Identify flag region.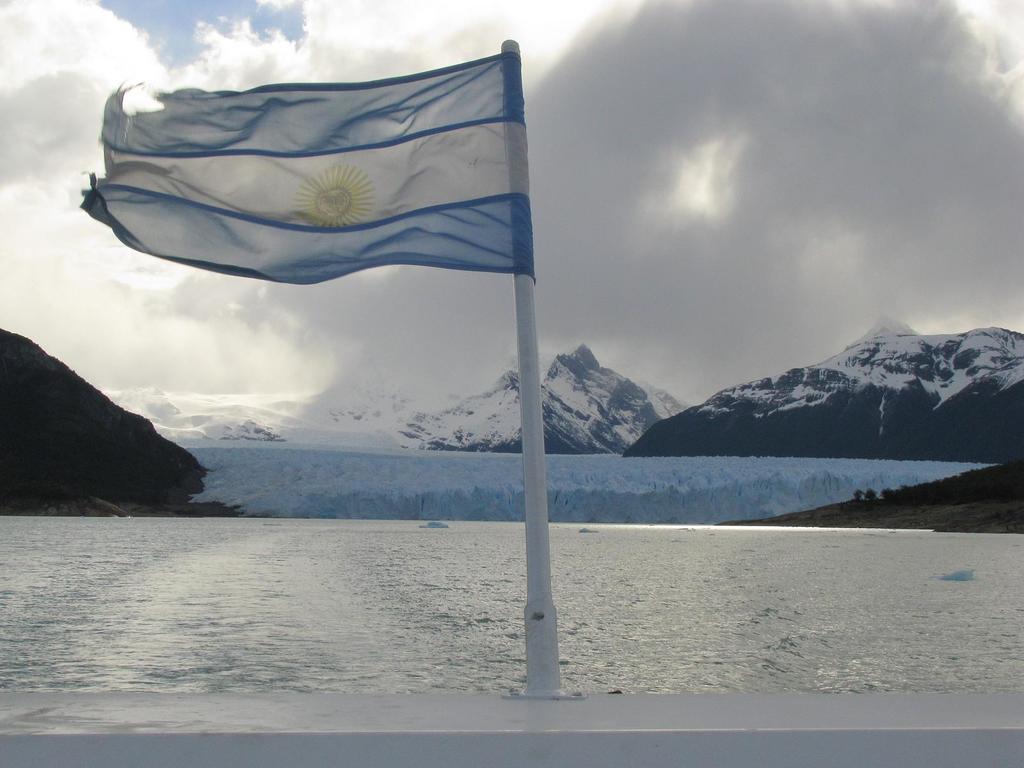
Region: {"x1": 95, "y1": 44, "x2": 525, "y2": 342}.
